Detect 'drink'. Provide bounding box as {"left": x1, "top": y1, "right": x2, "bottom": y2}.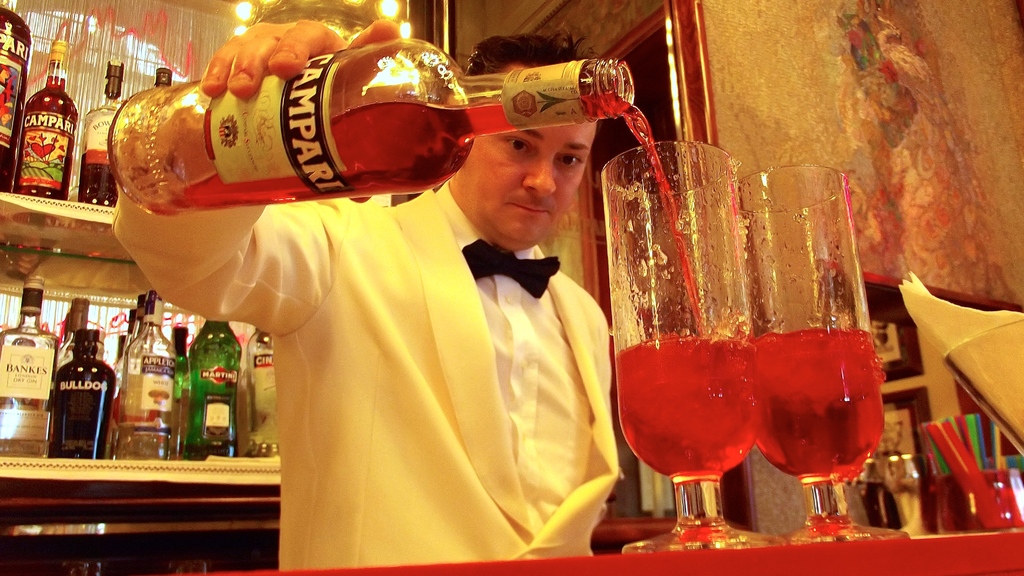
{"left": 12, "top": 76, "right": 66, "bottom": 199}.
